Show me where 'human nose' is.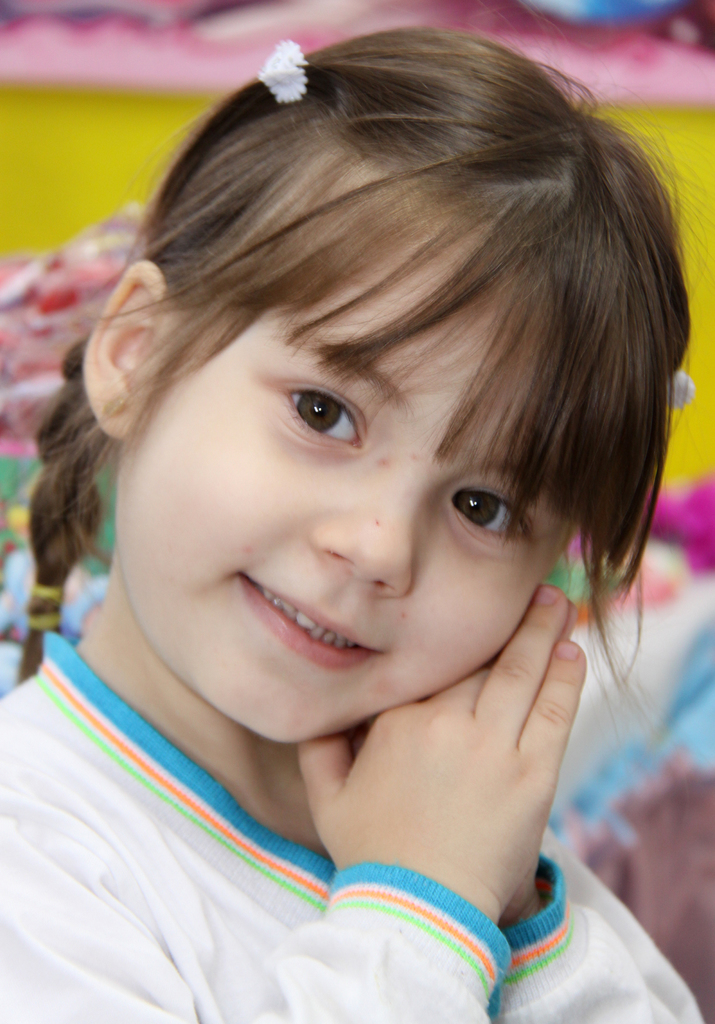
'human nose' is at <bbox>315, 461, 428, 592</bbox>.
